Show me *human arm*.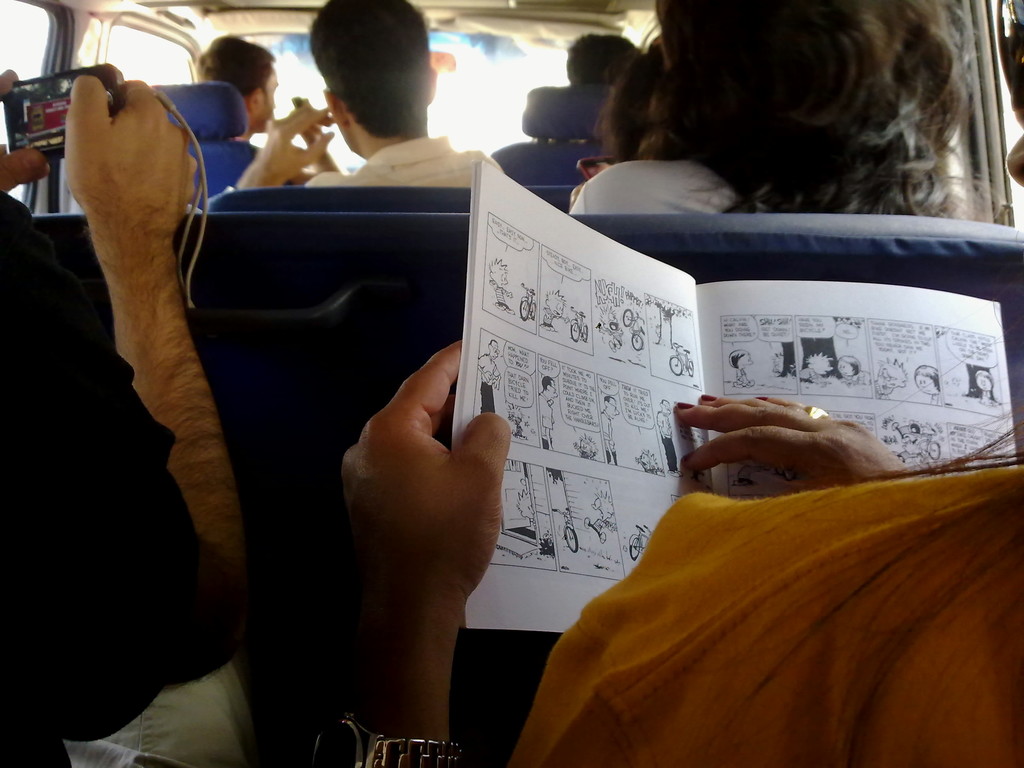
*human arm* is here: box(38, 68, 234, 705).
